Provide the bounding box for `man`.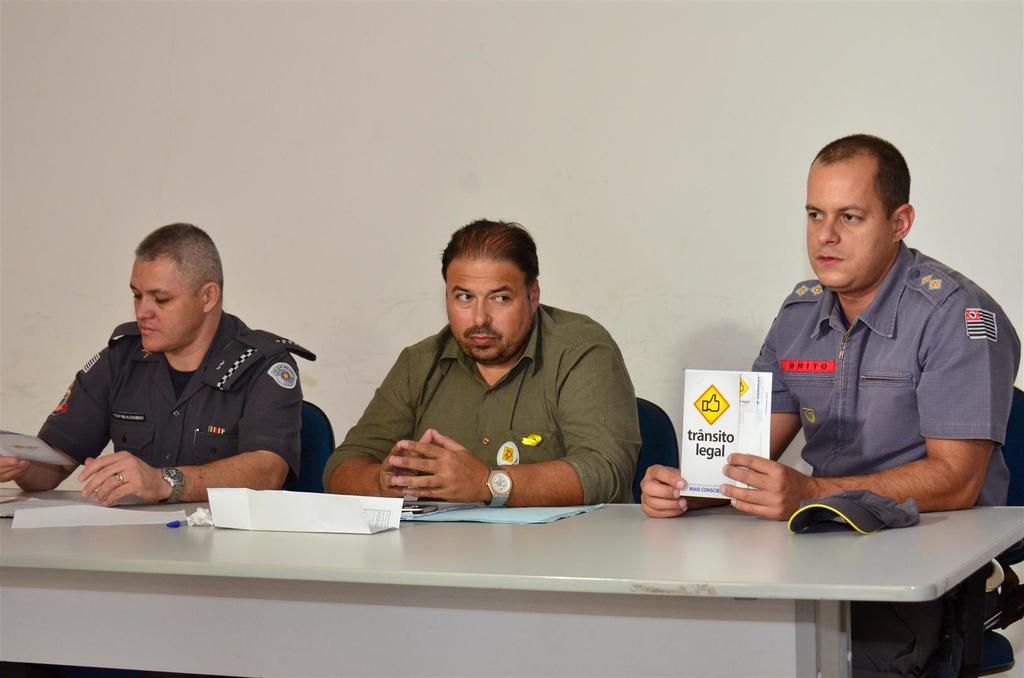
{"x1": 648, "y1": 134, "x2": 1014, "y2": 677}.
